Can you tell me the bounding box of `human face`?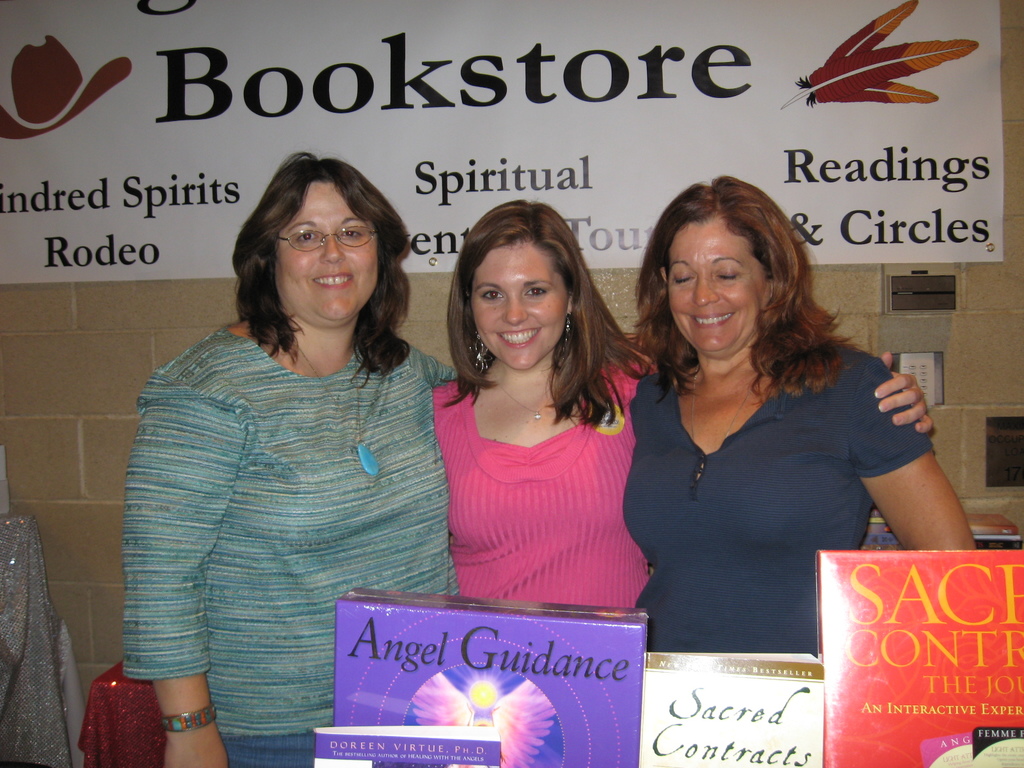
pyautogui.locateOnScreen(664, 216, 767, 360).
